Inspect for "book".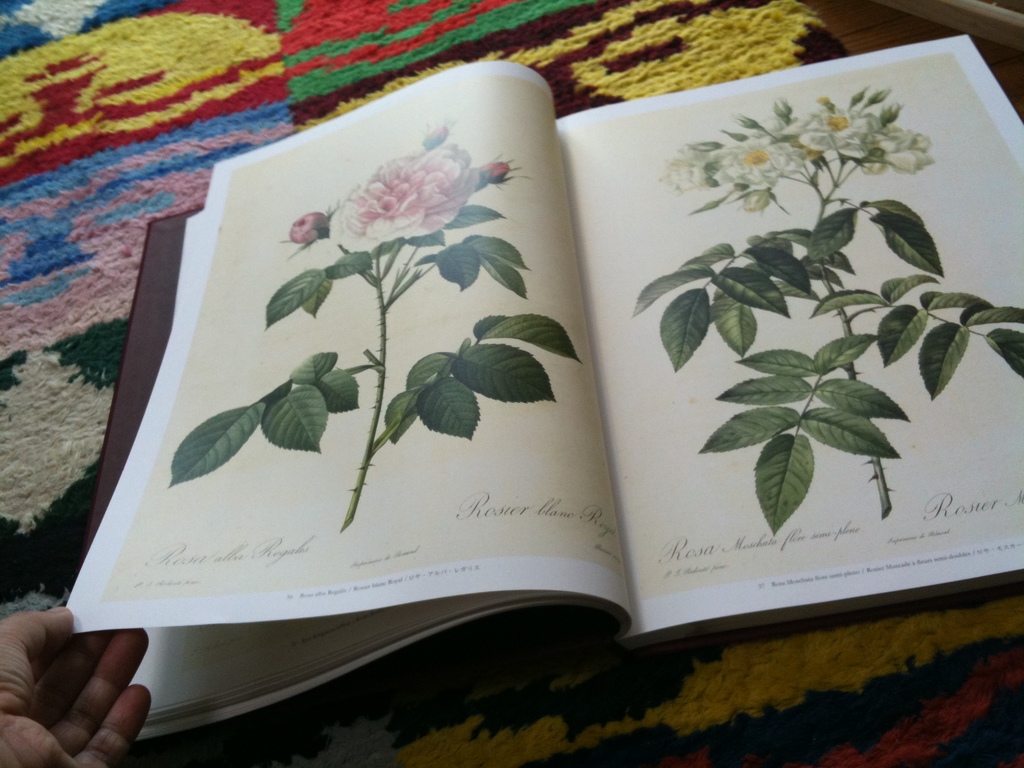
Inspection: 58/24/1023/767.
